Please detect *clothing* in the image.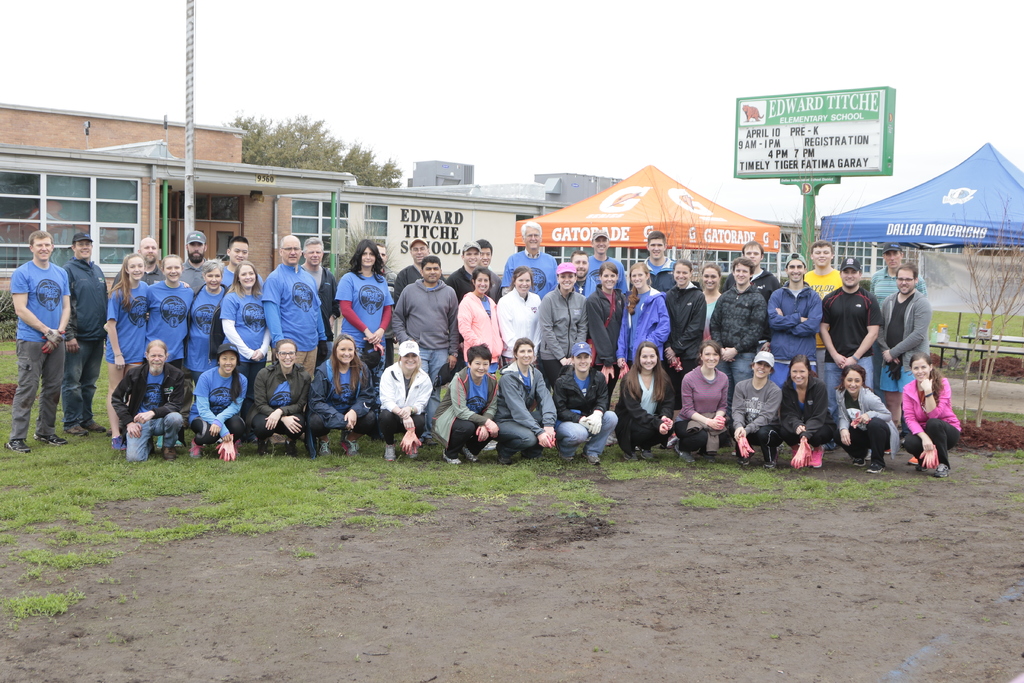
locate(435, 369, 500, 459).
